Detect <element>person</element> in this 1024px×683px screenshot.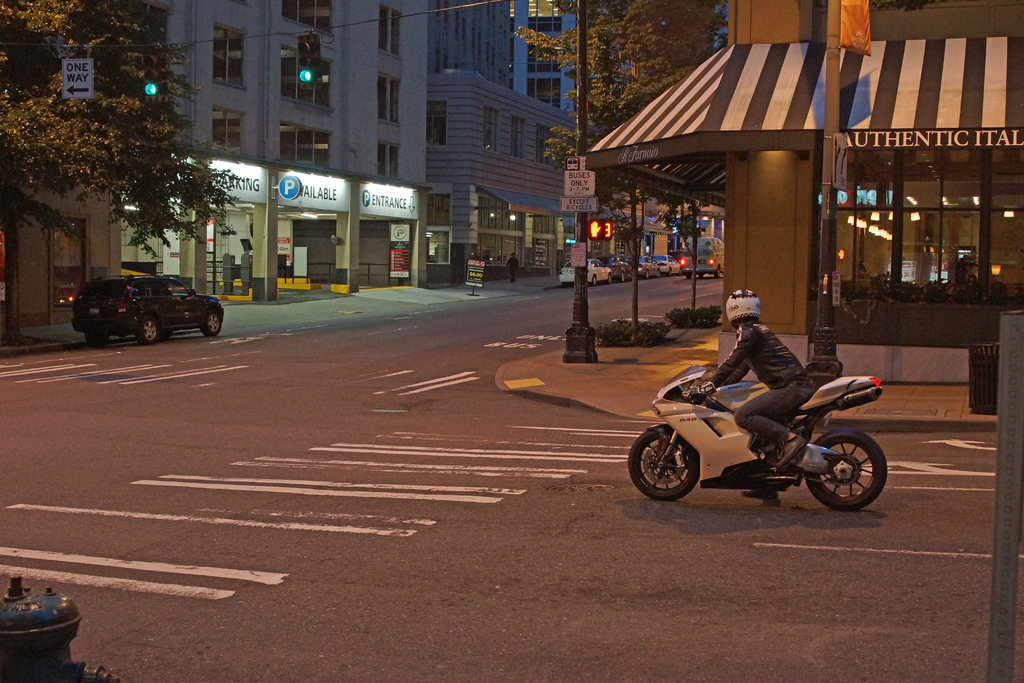
Detection: 686:308:861:514.
